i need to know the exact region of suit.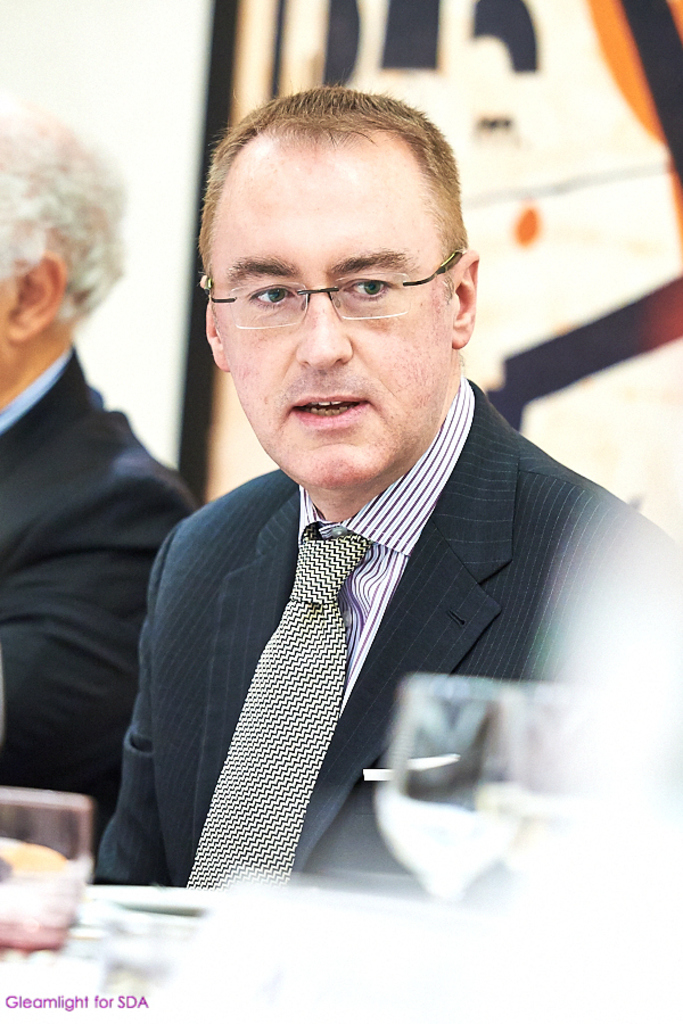
Region: (left=88, top=396, right=644, bottom=902).
